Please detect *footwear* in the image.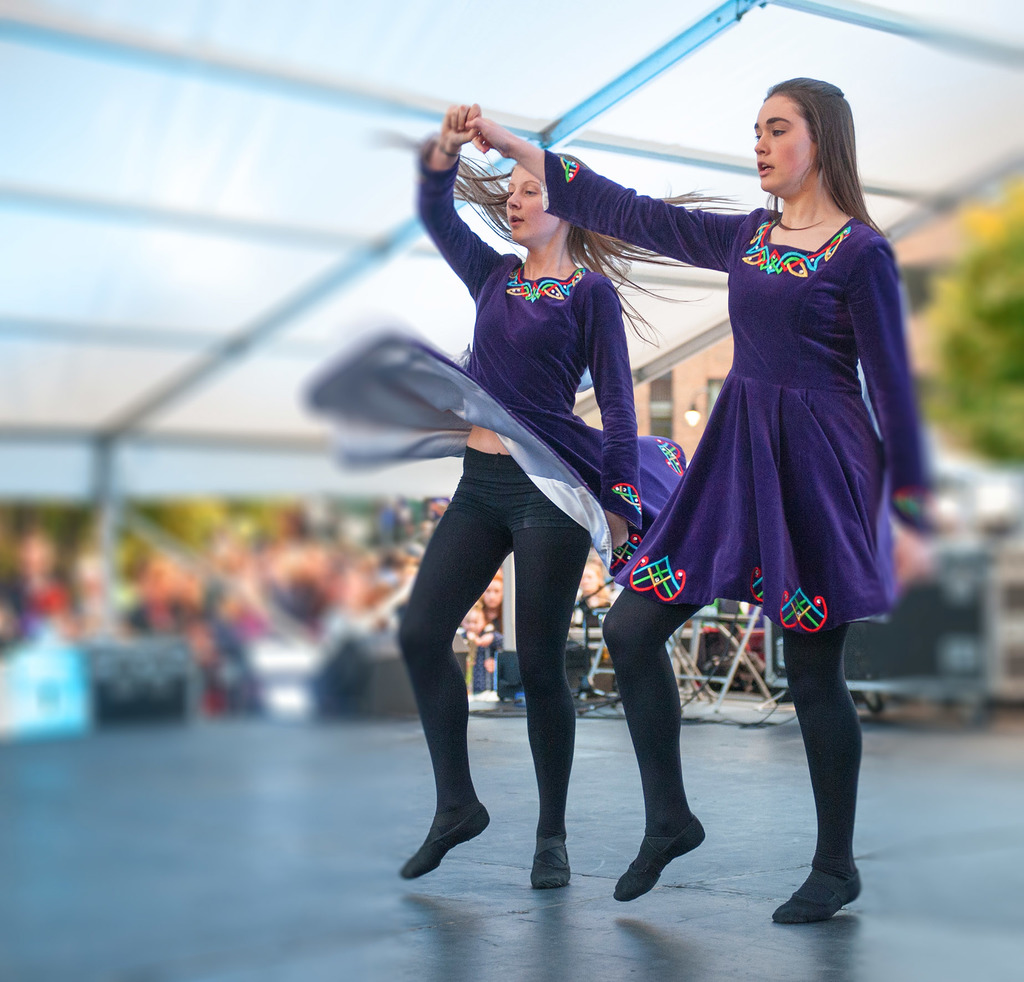
rect(608, 823, 708, 901).
